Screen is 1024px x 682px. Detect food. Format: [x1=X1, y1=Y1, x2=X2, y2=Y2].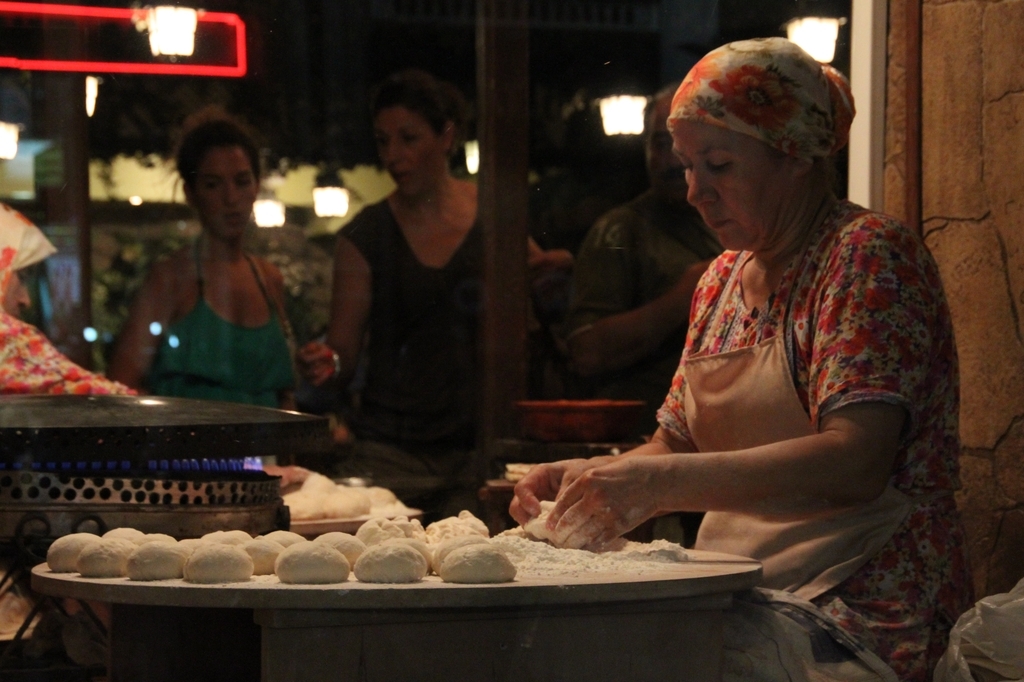
[x1=429, y1=523, x2=507, y2=593].
